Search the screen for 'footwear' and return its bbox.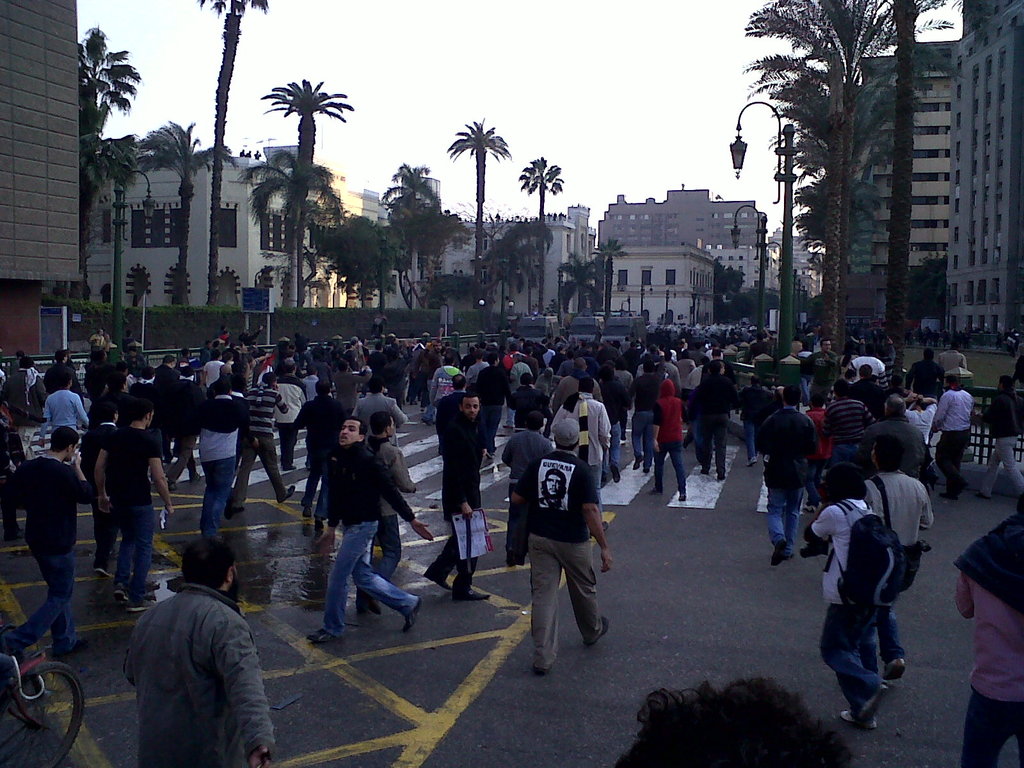
Found: {"x1": 843, "y1": 705, "x2": 874, "y2": 730}.
